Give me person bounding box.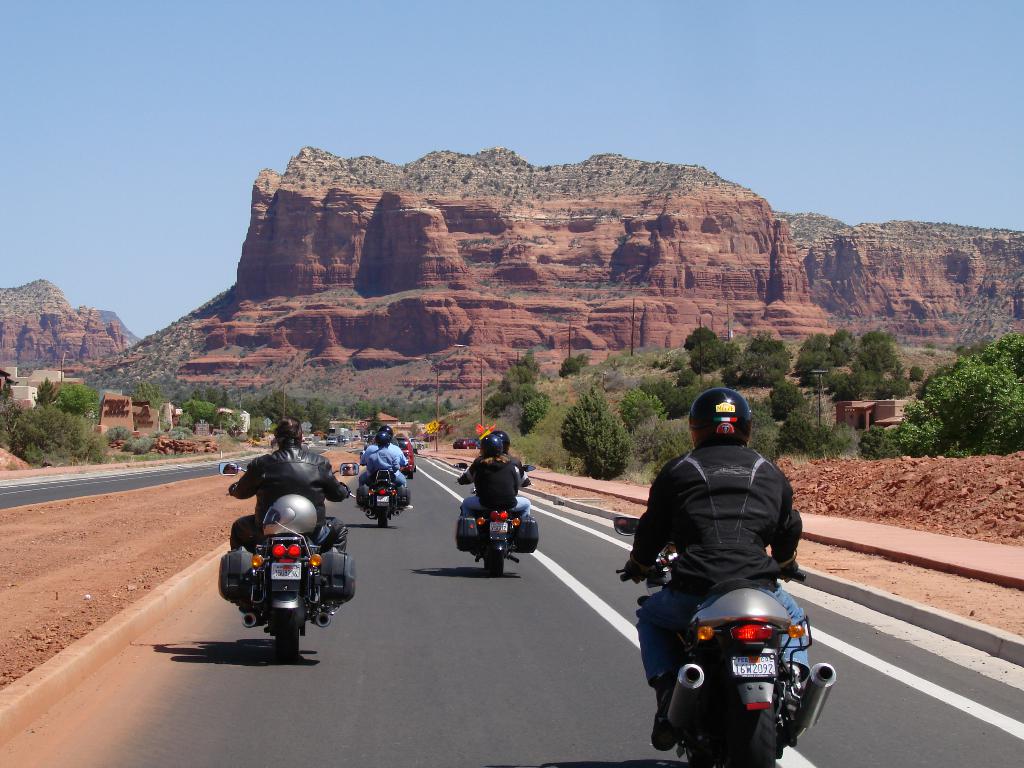
box(223, 414, 351, 558).
